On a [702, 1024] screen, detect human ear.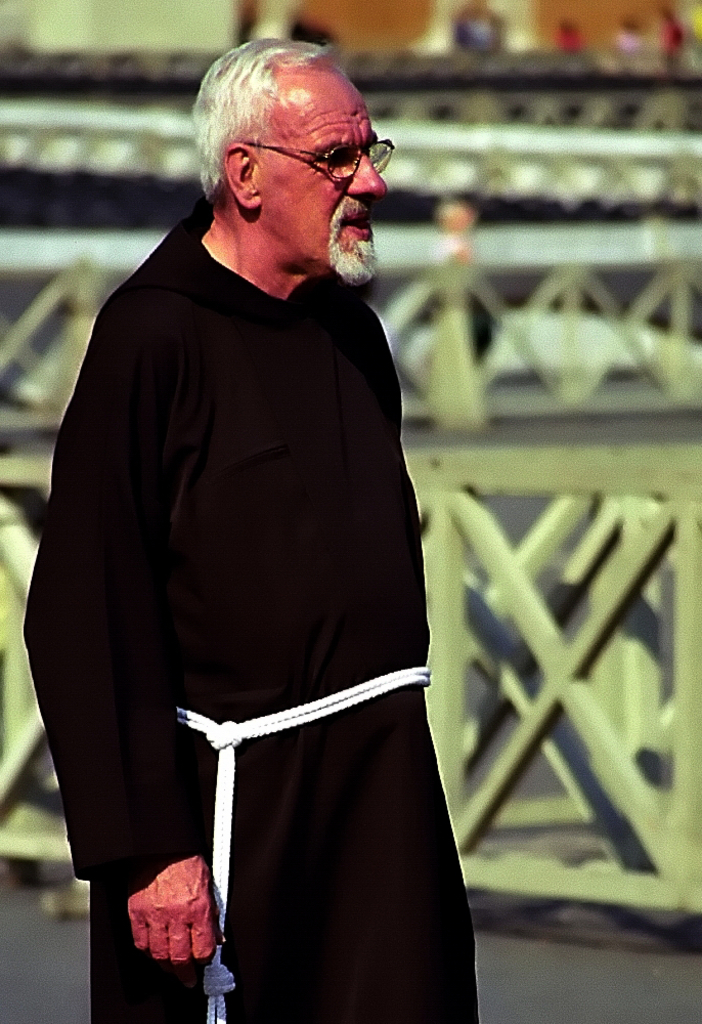
{"left": 226, "top": 142, "right": 263, "bottom": 210}.
